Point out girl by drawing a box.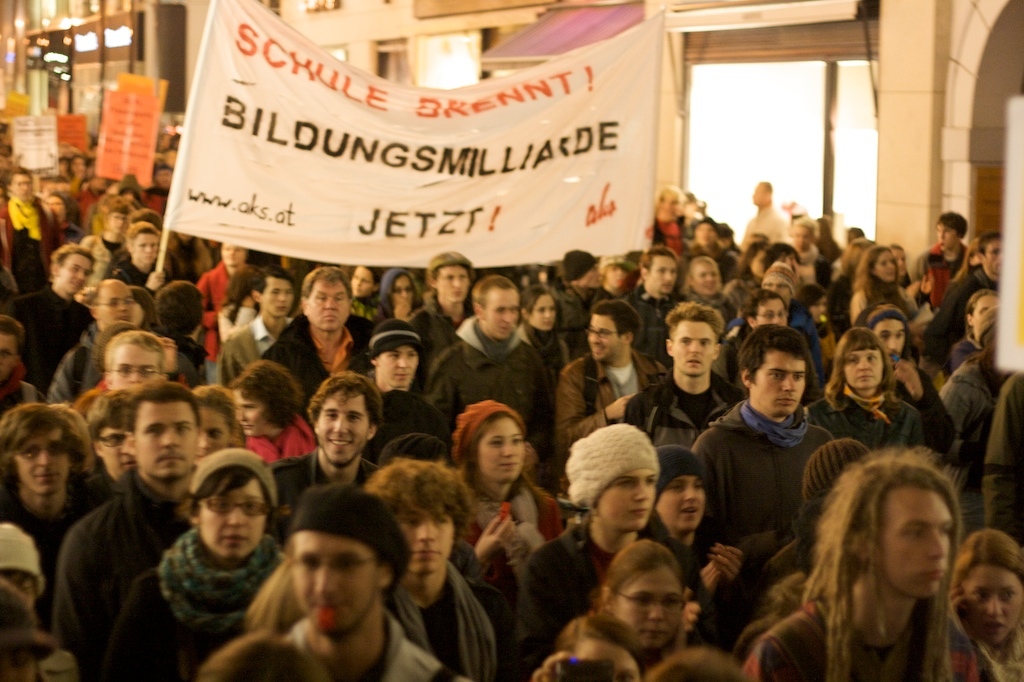
[850, 244, 920, 324].
